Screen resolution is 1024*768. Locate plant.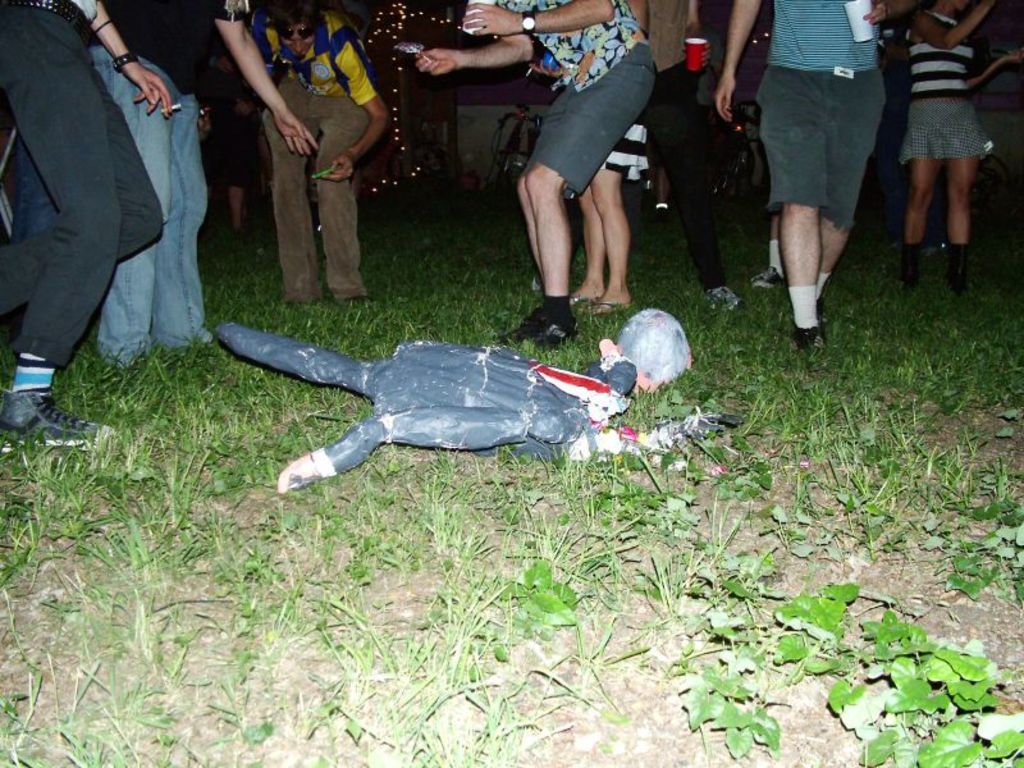
left=700, top=428, right=777, bottom=515.
